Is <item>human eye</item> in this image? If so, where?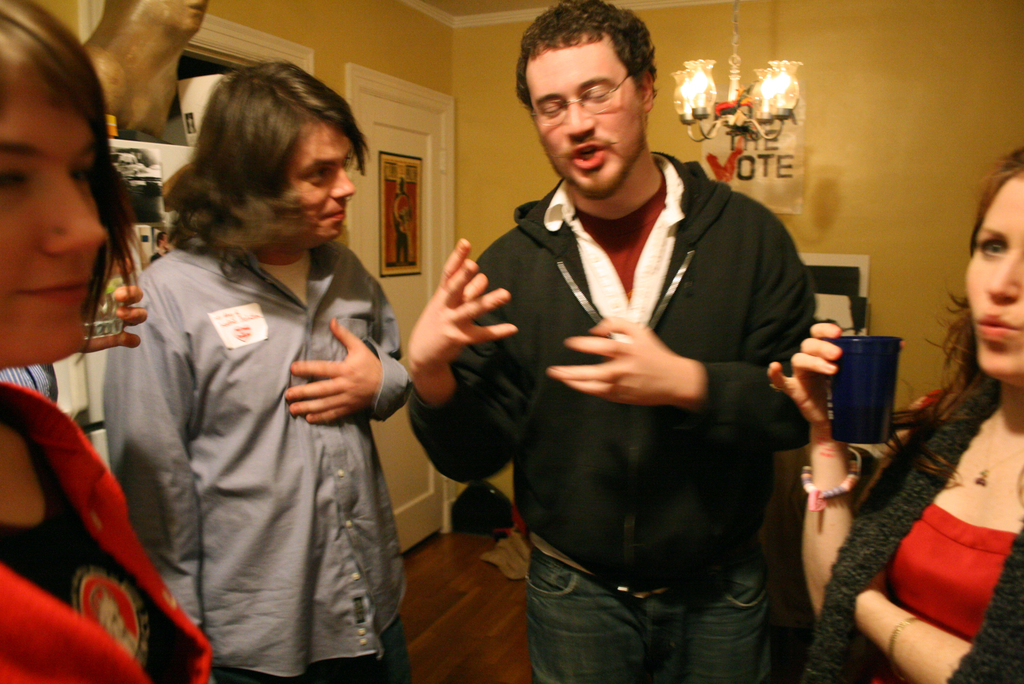
Yes, at (305, 166, 326, 183).
